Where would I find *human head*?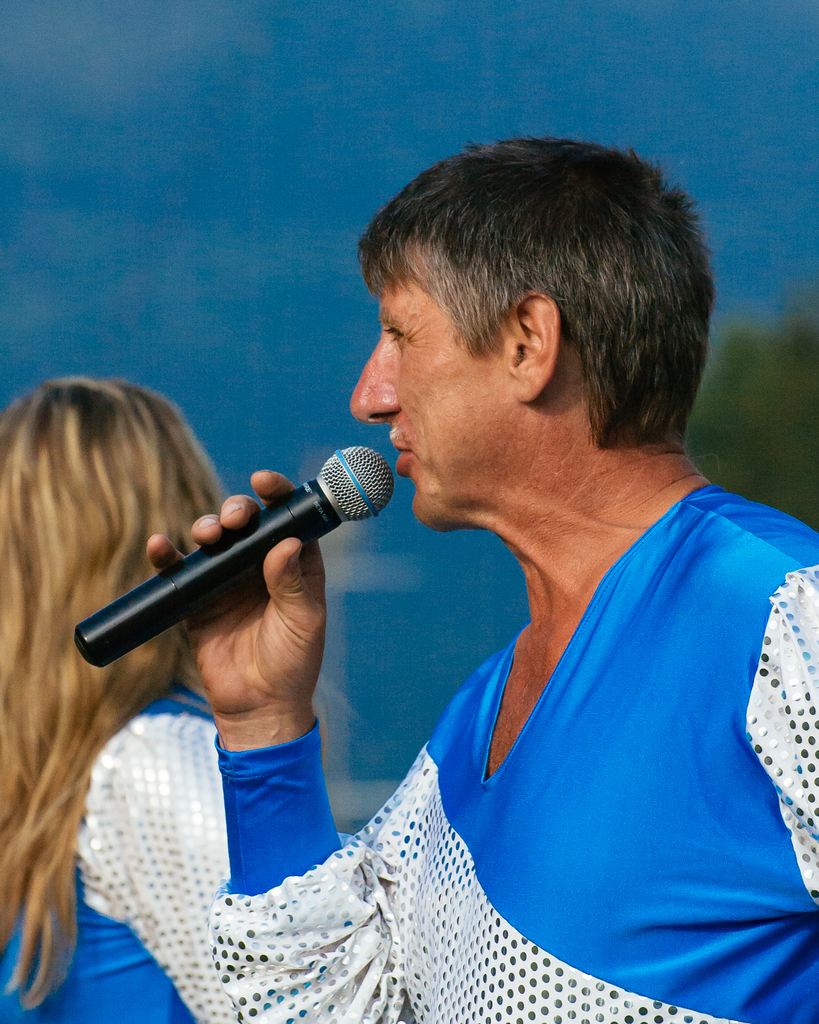
At 349,138,726,538.
